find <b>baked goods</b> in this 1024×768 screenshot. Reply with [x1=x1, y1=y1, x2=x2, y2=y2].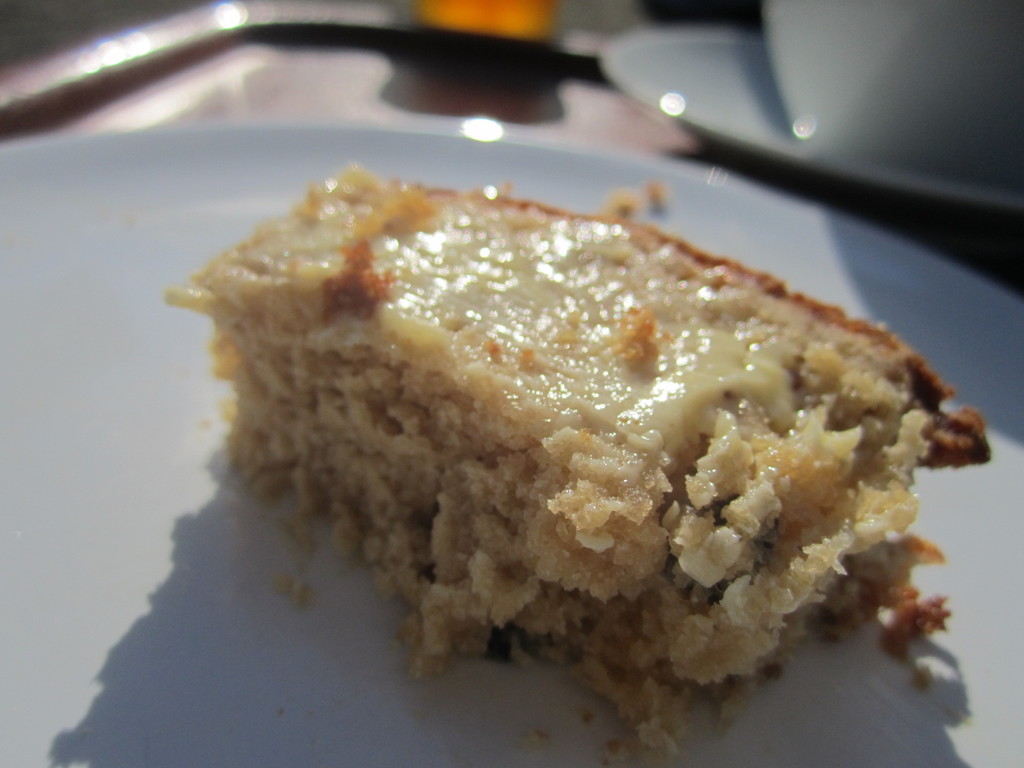
[x1=172, y1=156, x2=932, y2=757].
